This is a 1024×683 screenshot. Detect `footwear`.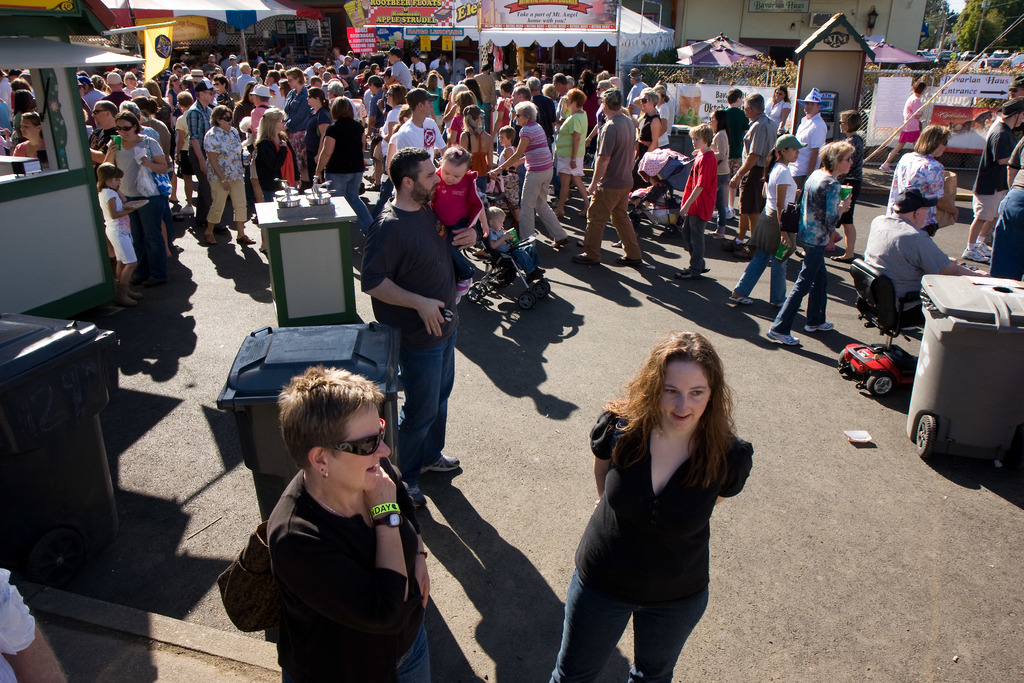
(left=172, top=204, right=196, bottom=215).
